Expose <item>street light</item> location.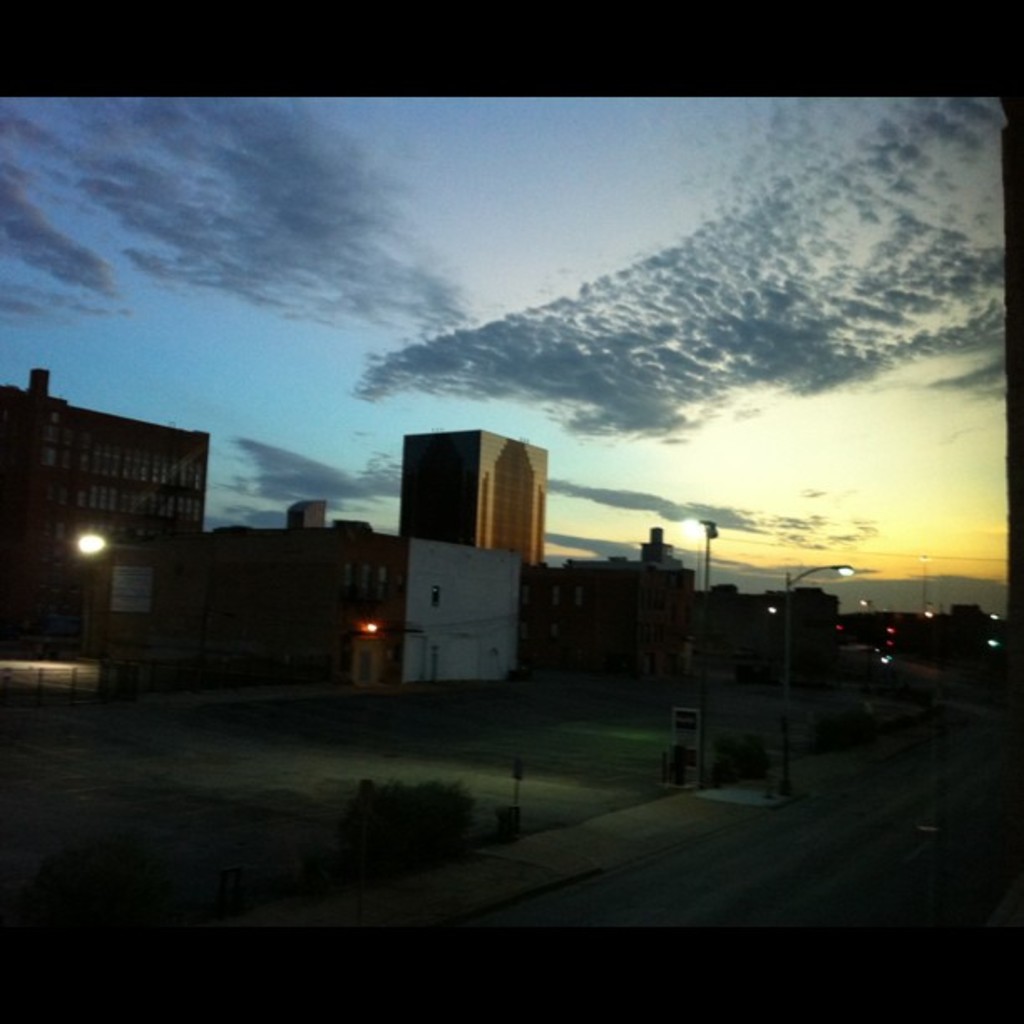
Exposed at box(683, 522, 724, 594).
